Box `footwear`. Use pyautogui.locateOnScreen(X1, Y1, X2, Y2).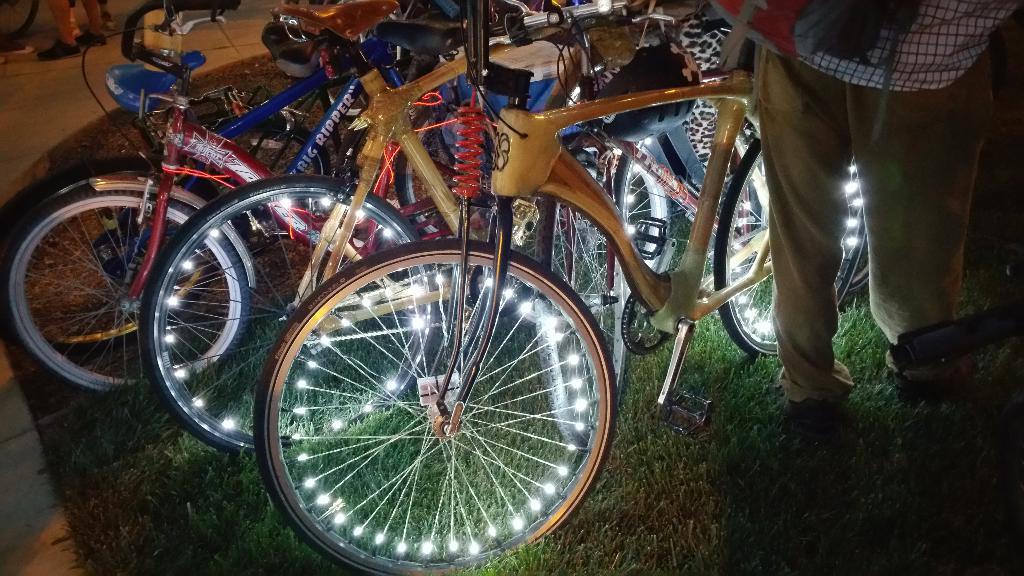
pyautogui.locateOnScreen(895, 354, 982, 401).
